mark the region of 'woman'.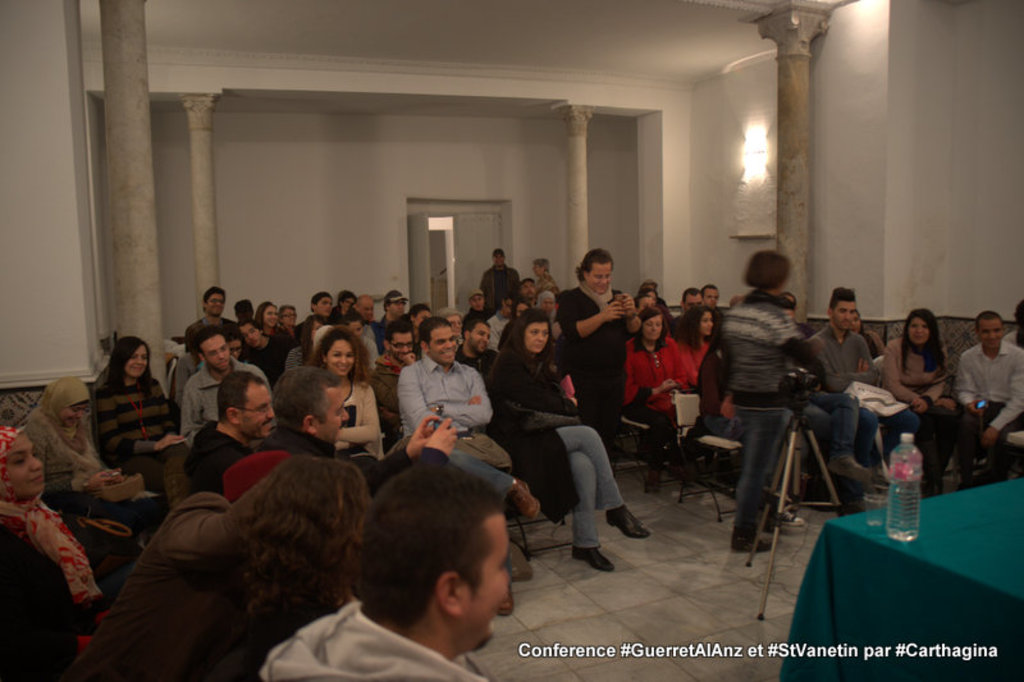
Region: <box>625,307,696,493</box>.
